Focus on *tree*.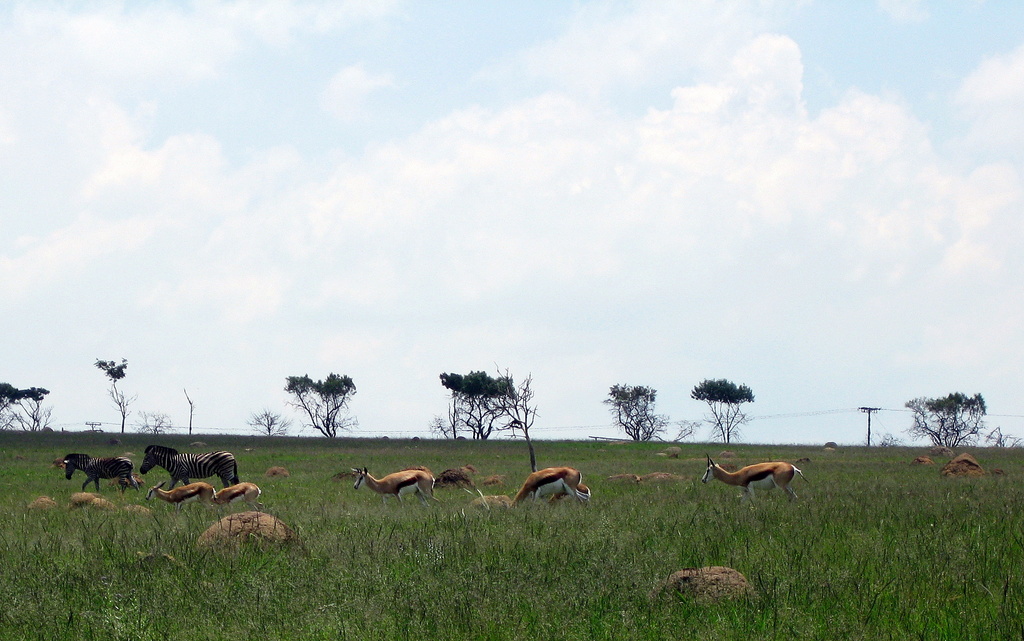
Focused at 248 407 284 434.
